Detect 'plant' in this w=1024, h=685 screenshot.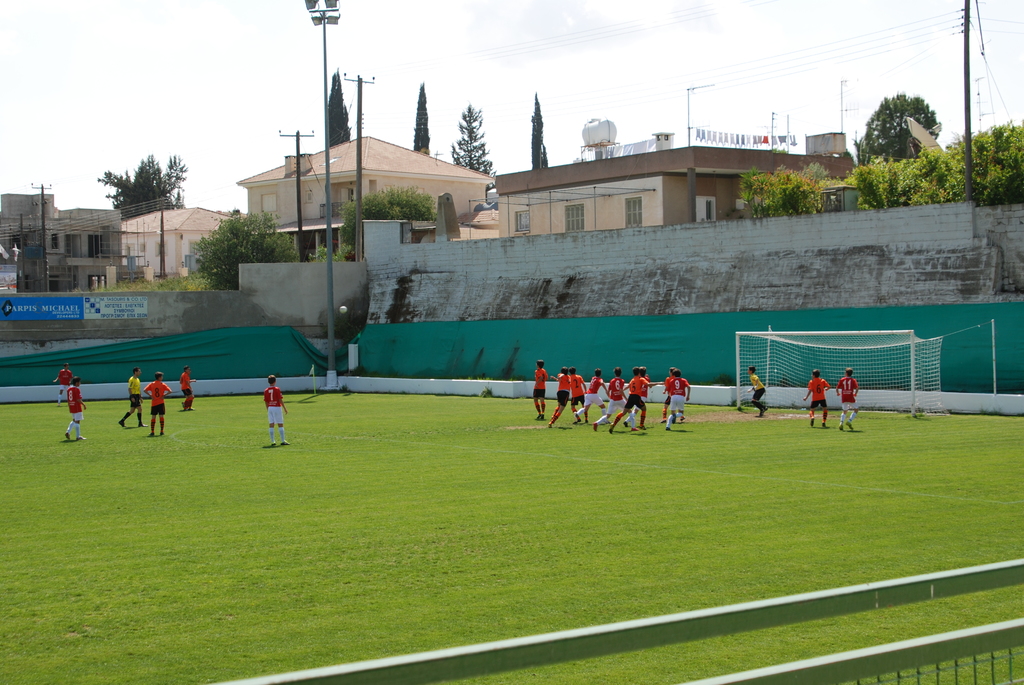
Detection: (320,230,366,260).
